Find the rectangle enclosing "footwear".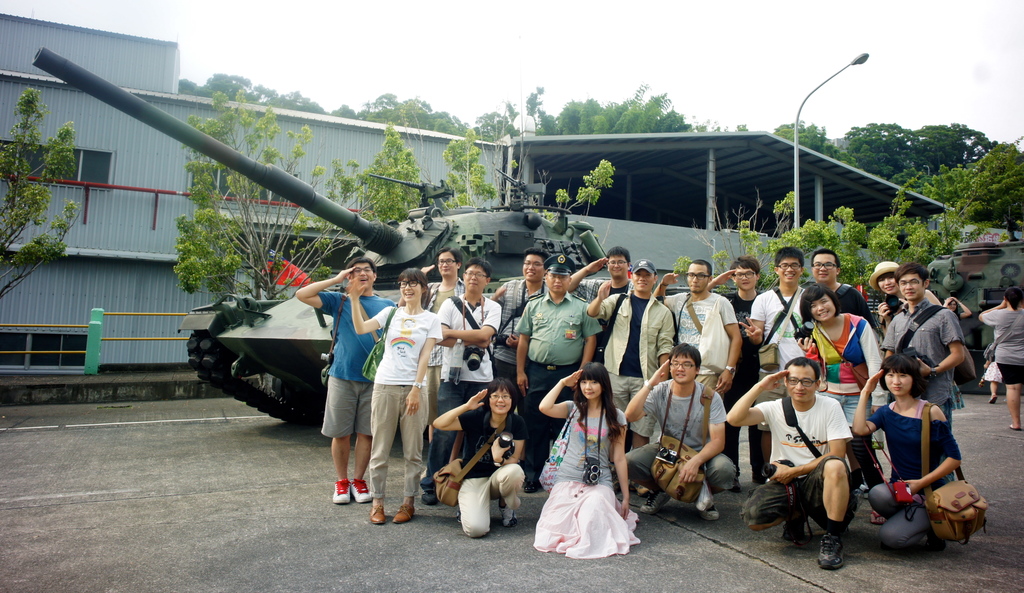
Rect(1002, 421, 1023, 434).
